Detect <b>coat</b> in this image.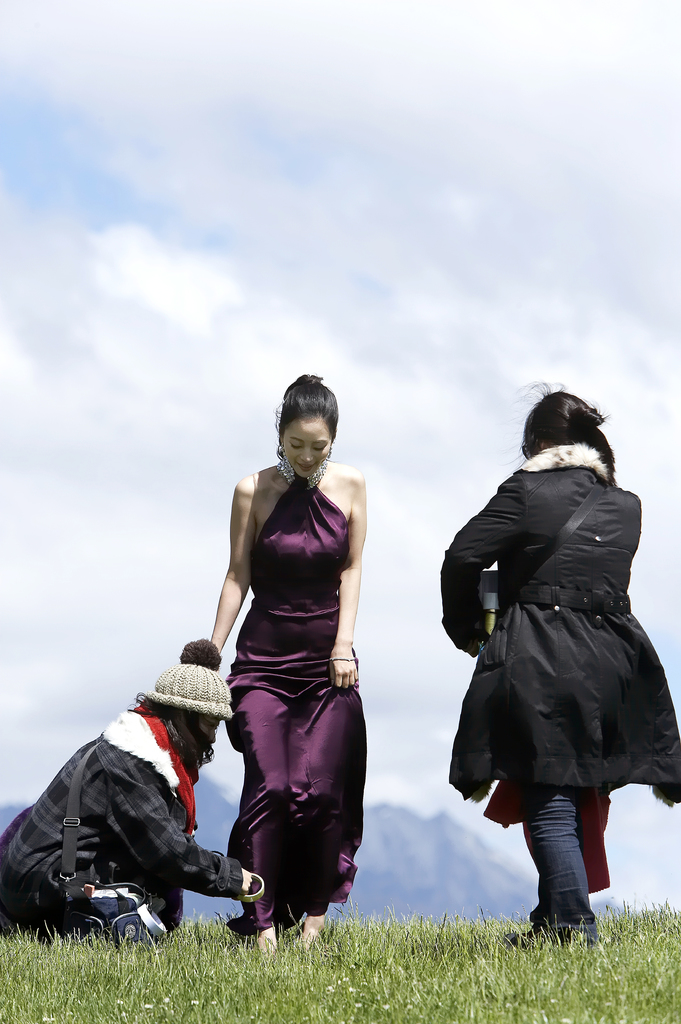
Detection: left=448, top=440, right=679, bottom=803.
